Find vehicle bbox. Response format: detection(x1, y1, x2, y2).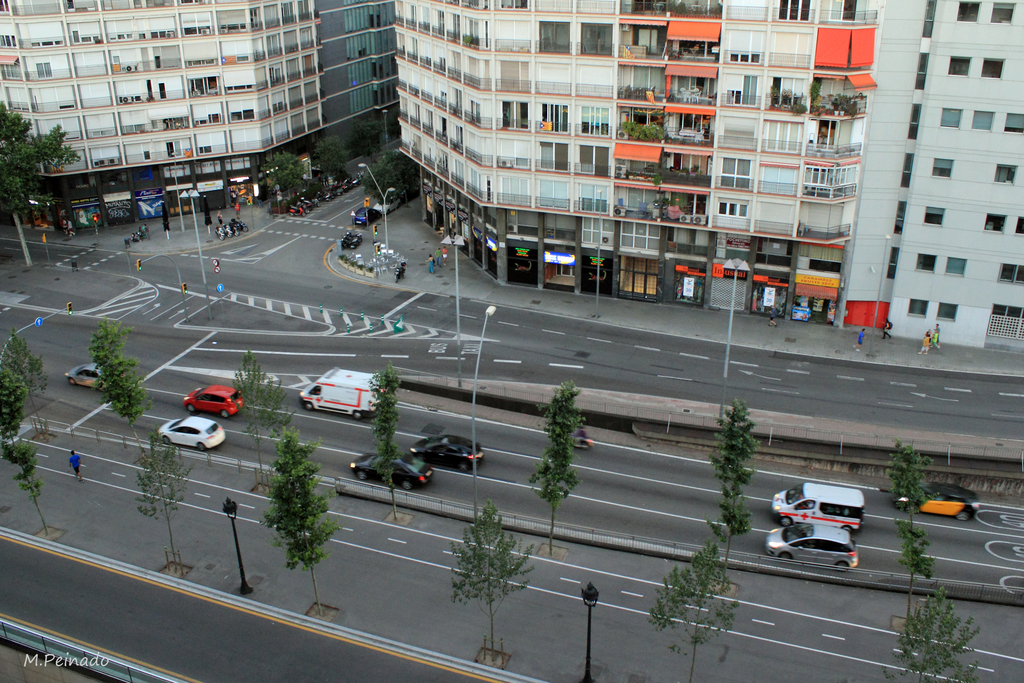
detection(412, 431, 486, 473).
